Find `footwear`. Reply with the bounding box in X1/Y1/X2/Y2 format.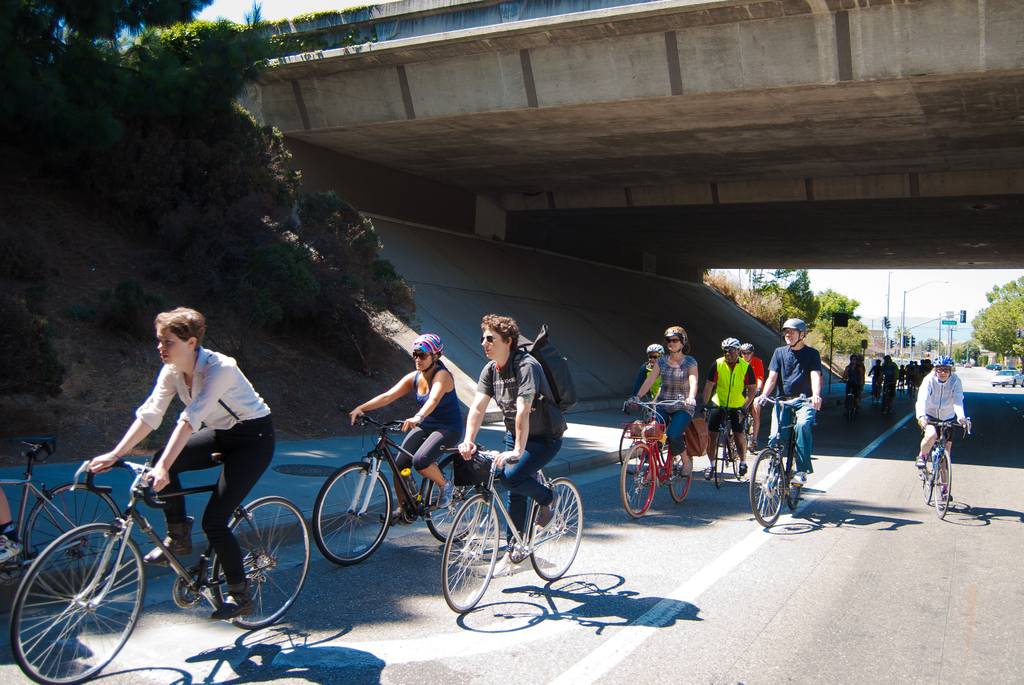
700/464/716/478.
